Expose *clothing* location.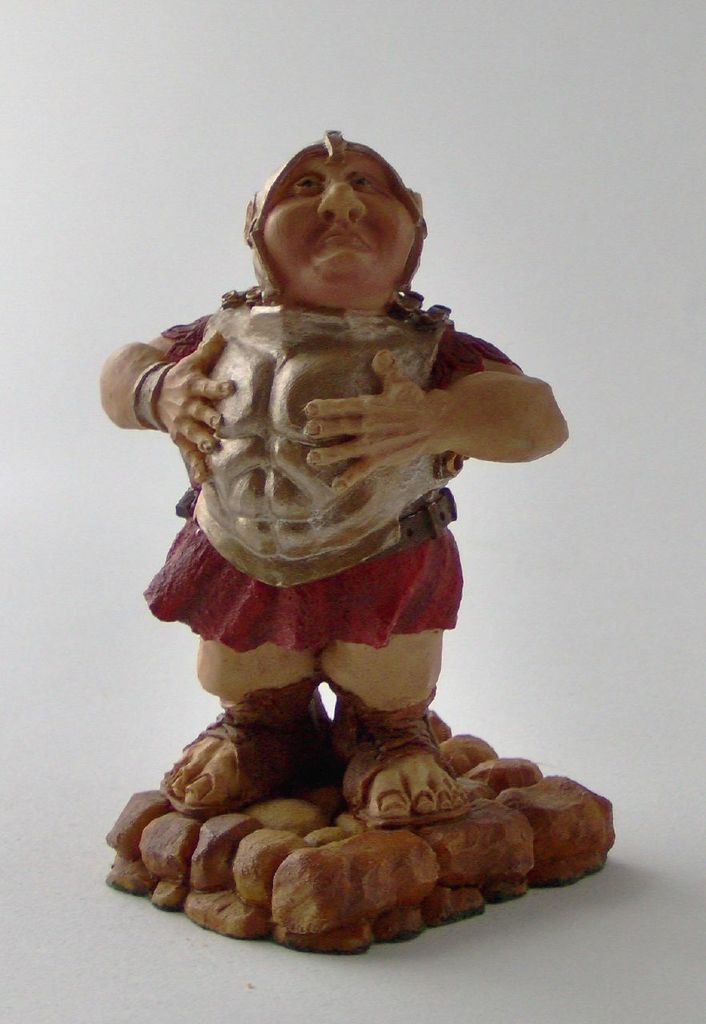
Exposed at rect(110, 222, 548, 744).
